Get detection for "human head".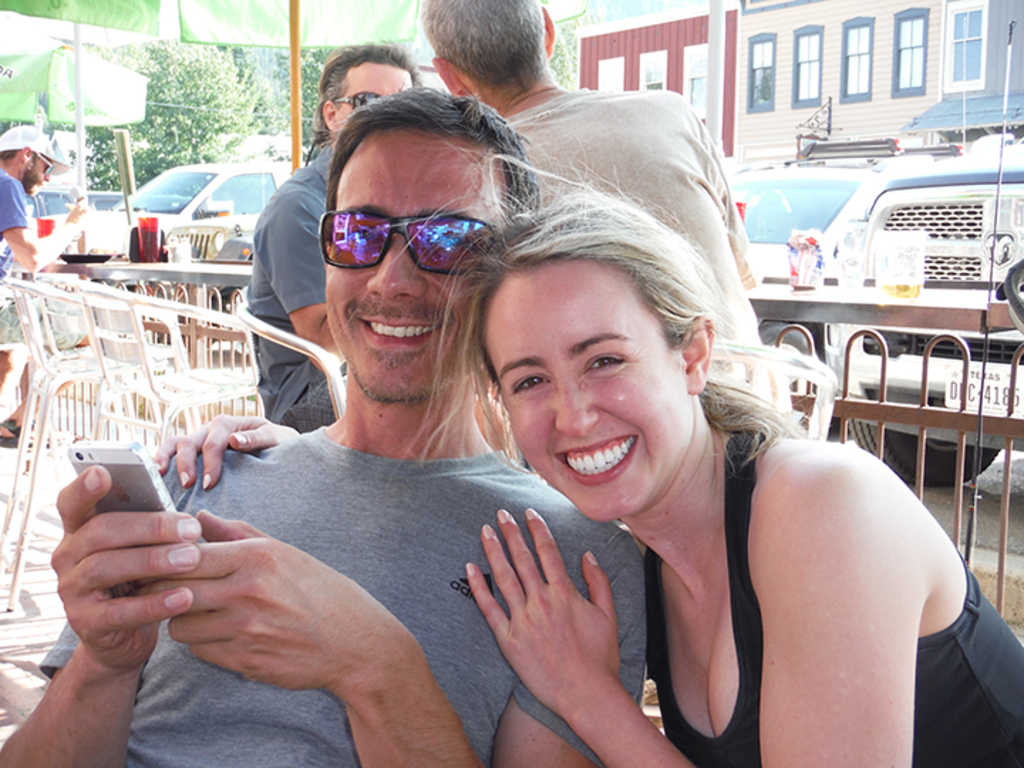
Detection: select_region(457, 185, 725, 530).
